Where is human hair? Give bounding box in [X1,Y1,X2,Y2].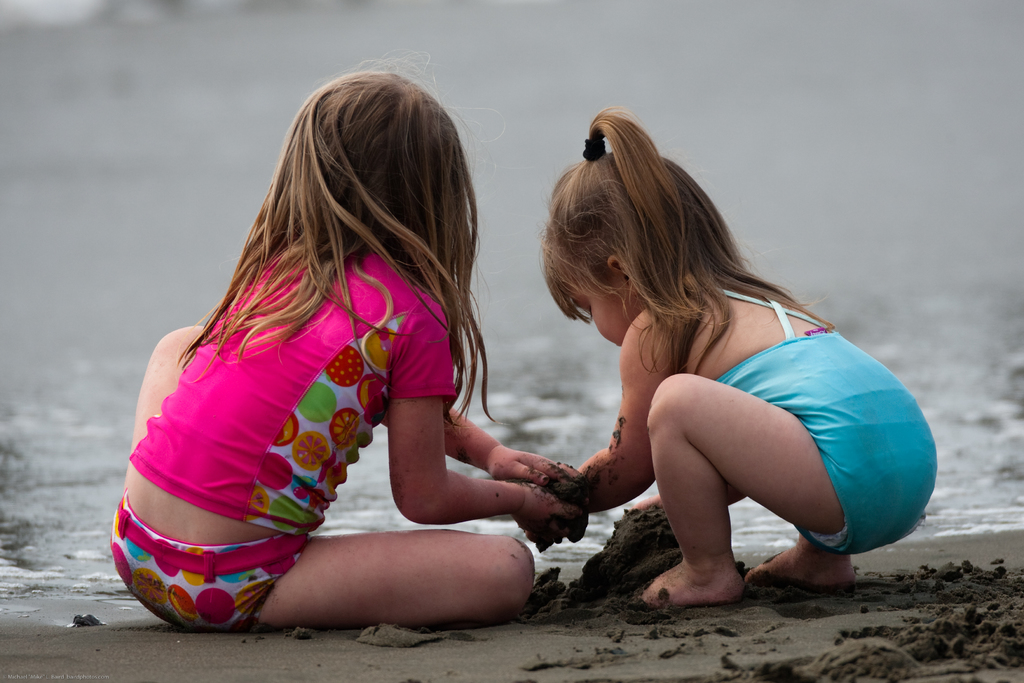
[532,97,840,375].
